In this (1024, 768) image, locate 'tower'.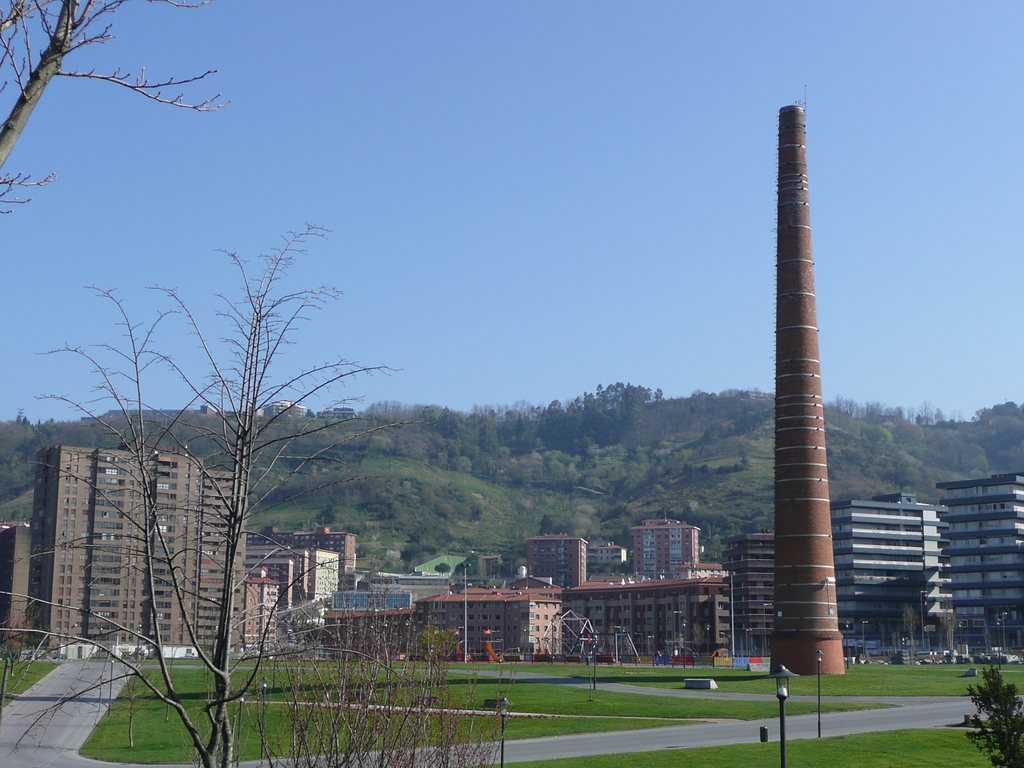
Bounding box: locate(0, 522, 26, 642).
